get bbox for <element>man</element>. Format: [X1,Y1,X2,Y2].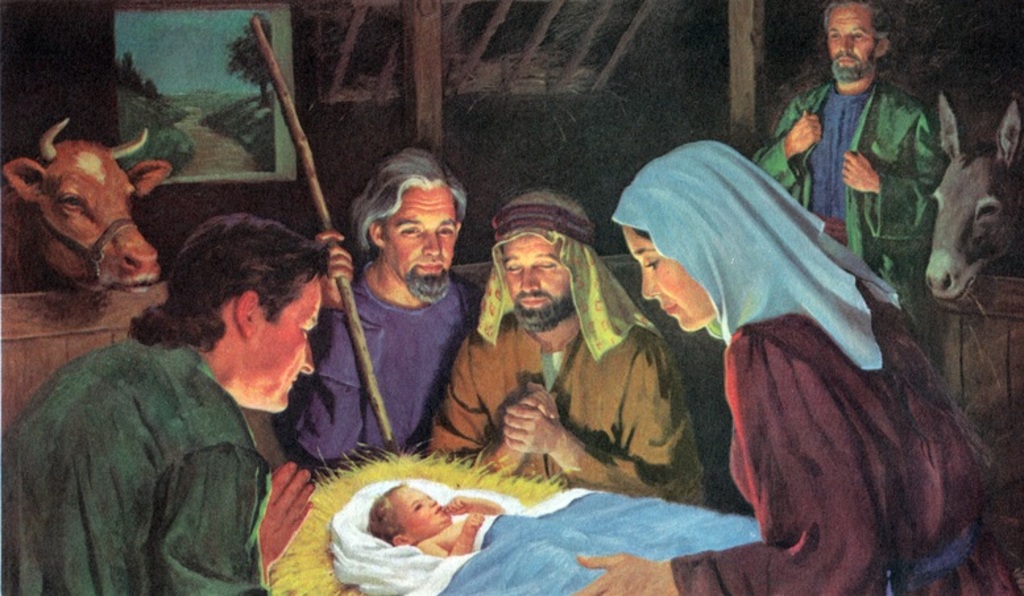
[266,140,486,468].
